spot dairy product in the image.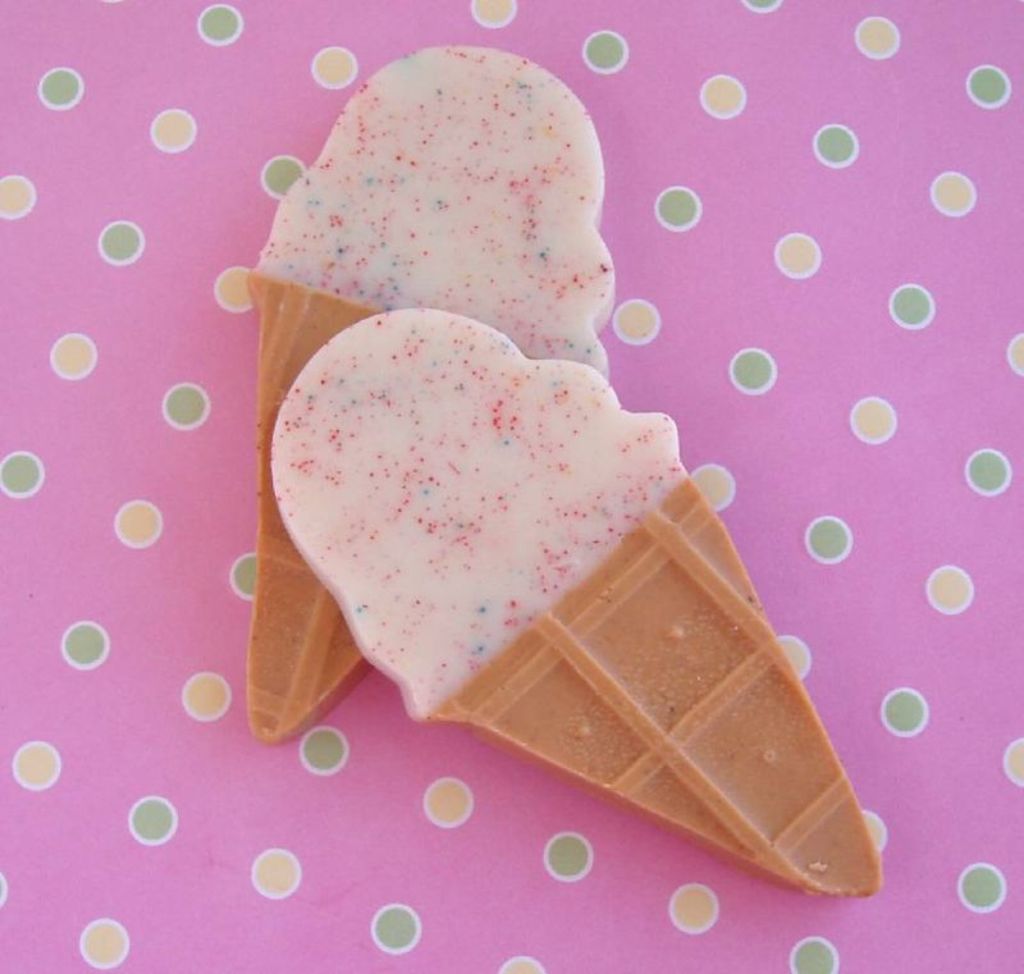
dairy product found at locate(271, 312, 687, 718).
